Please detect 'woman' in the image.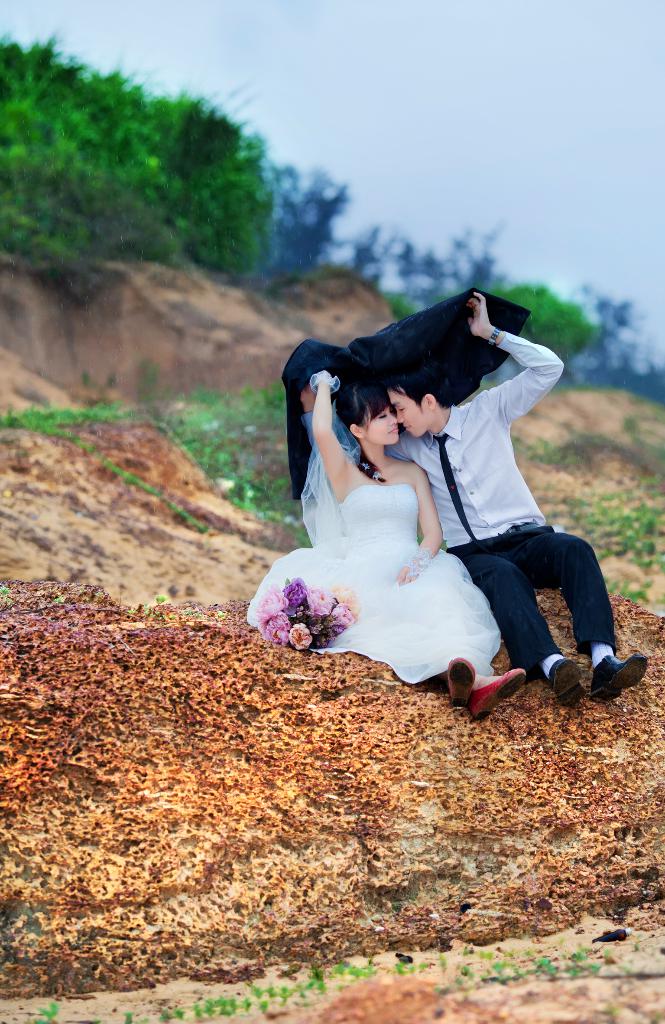
(254,296,538,692).
